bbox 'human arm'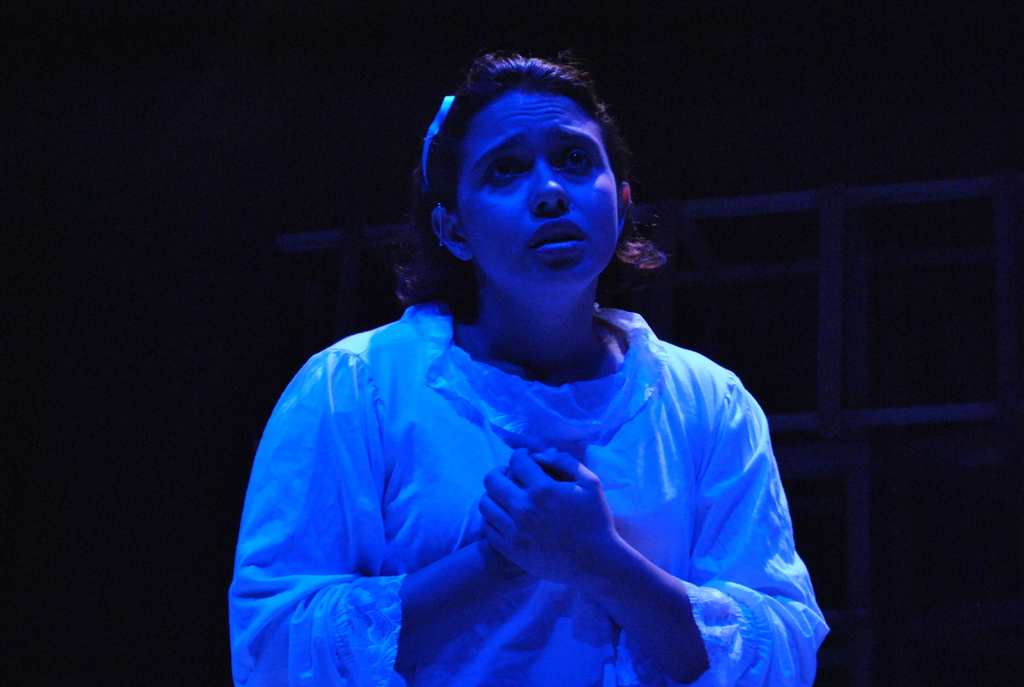
477/374/833/686
